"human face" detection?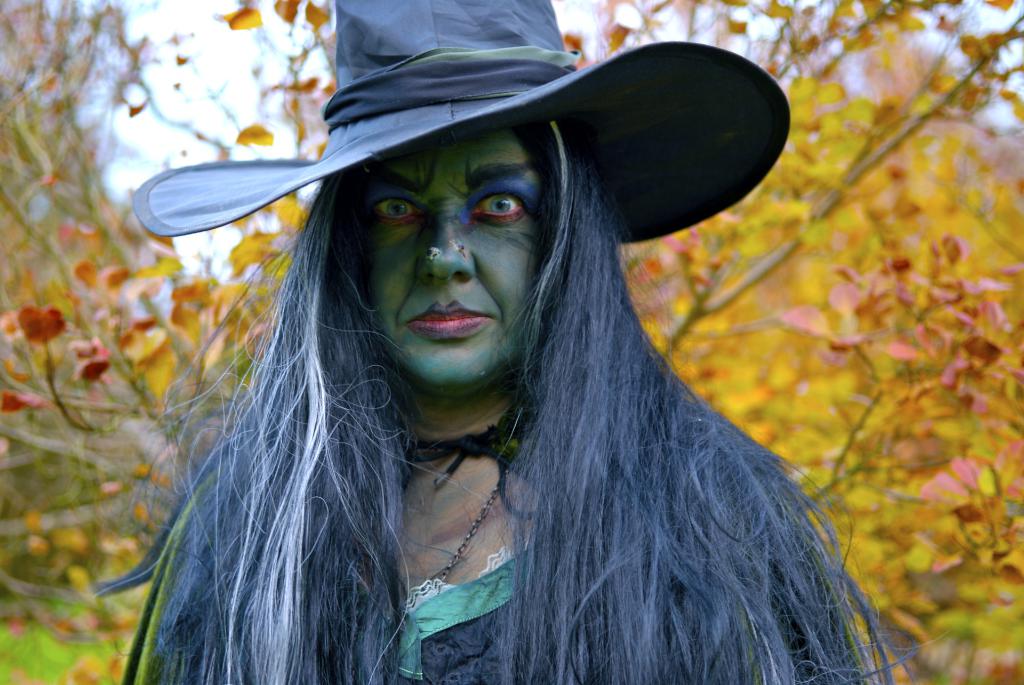
bbox(366, 126, 543, 386)
